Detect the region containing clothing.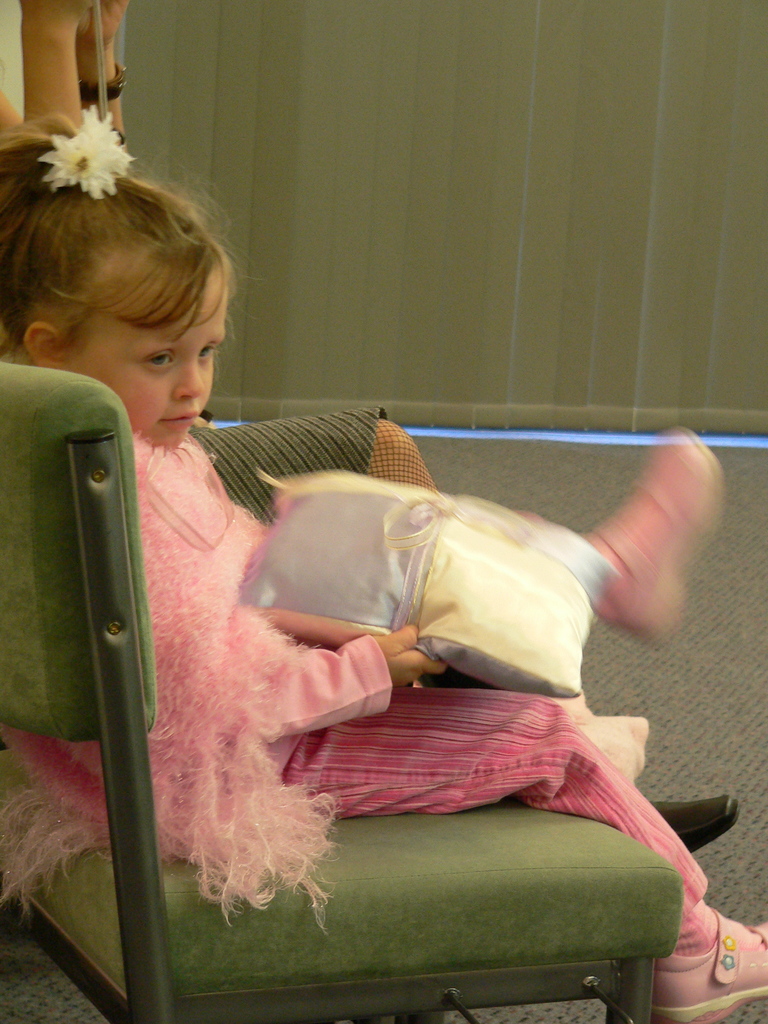
l=138, t=471, r=724, b=938.
